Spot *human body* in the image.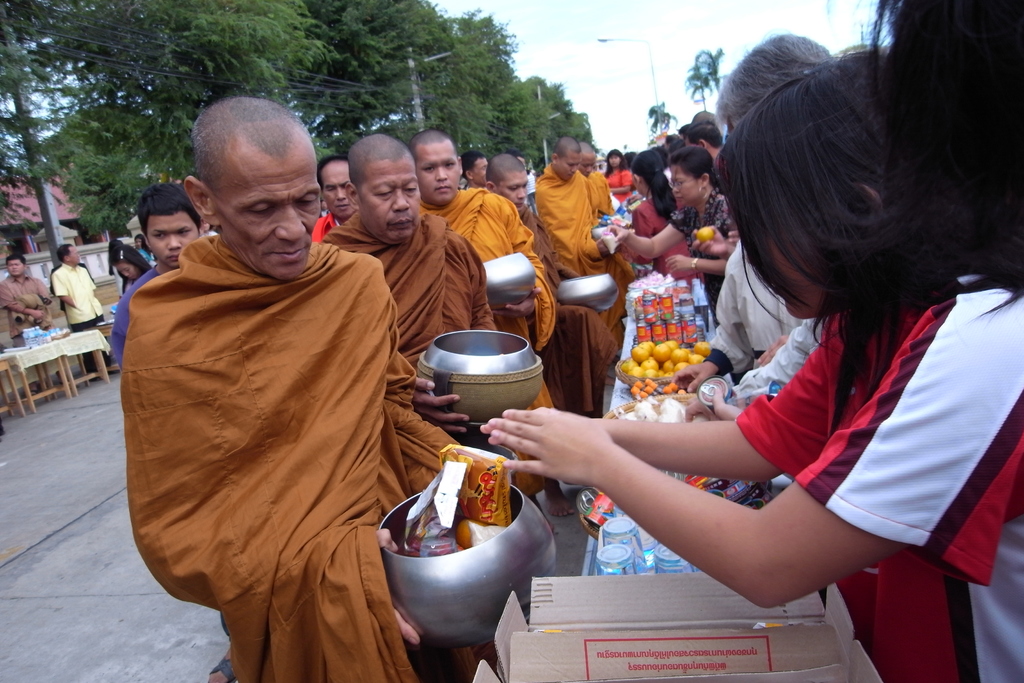
*human body* found at x1=605, y1=151, x2=634, y2=204.
